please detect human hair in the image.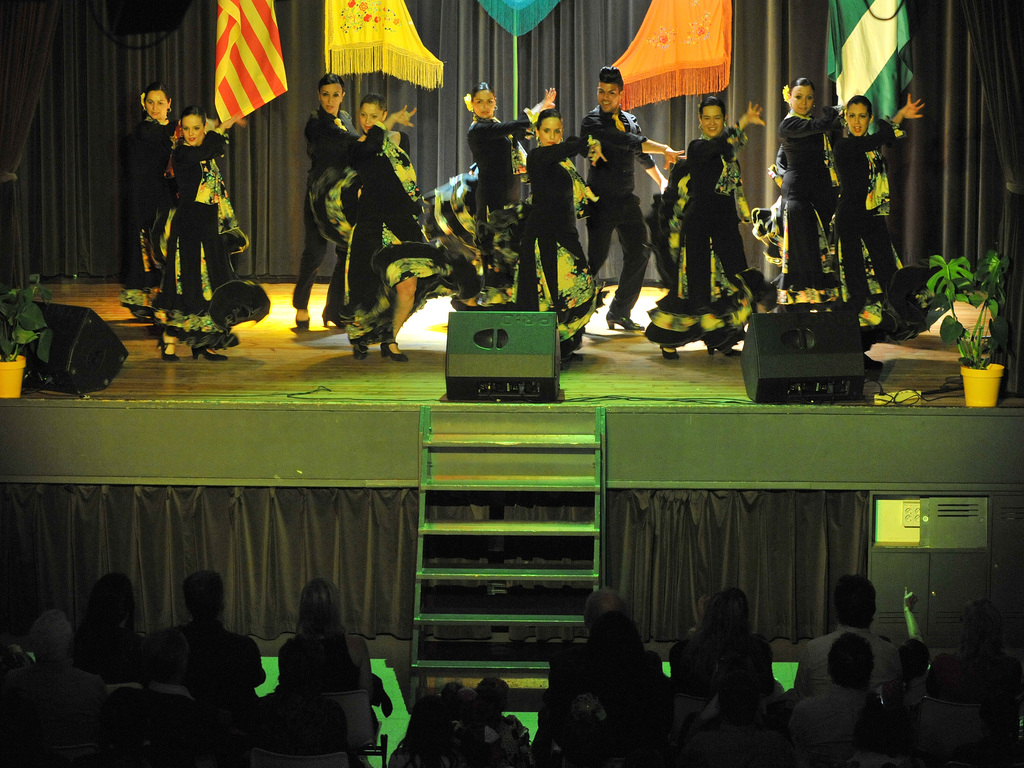
l=317, t=70, r=345, b=100.
